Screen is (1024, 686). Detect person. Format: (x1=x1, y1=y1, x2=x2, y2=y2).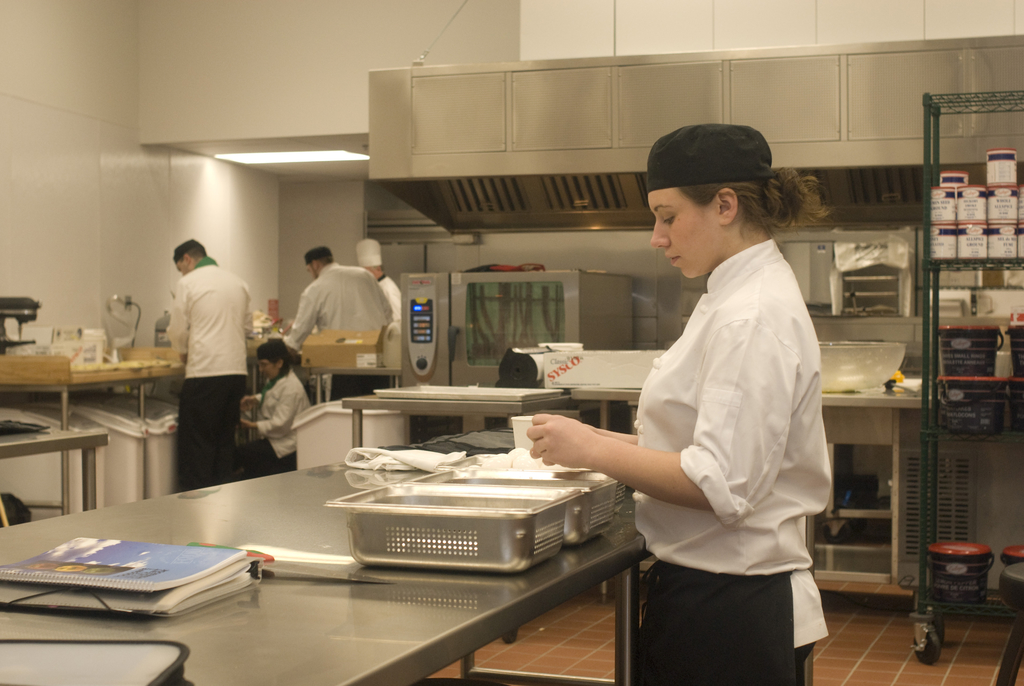
(x1=165, y1=236, x2=254, y2=491).
